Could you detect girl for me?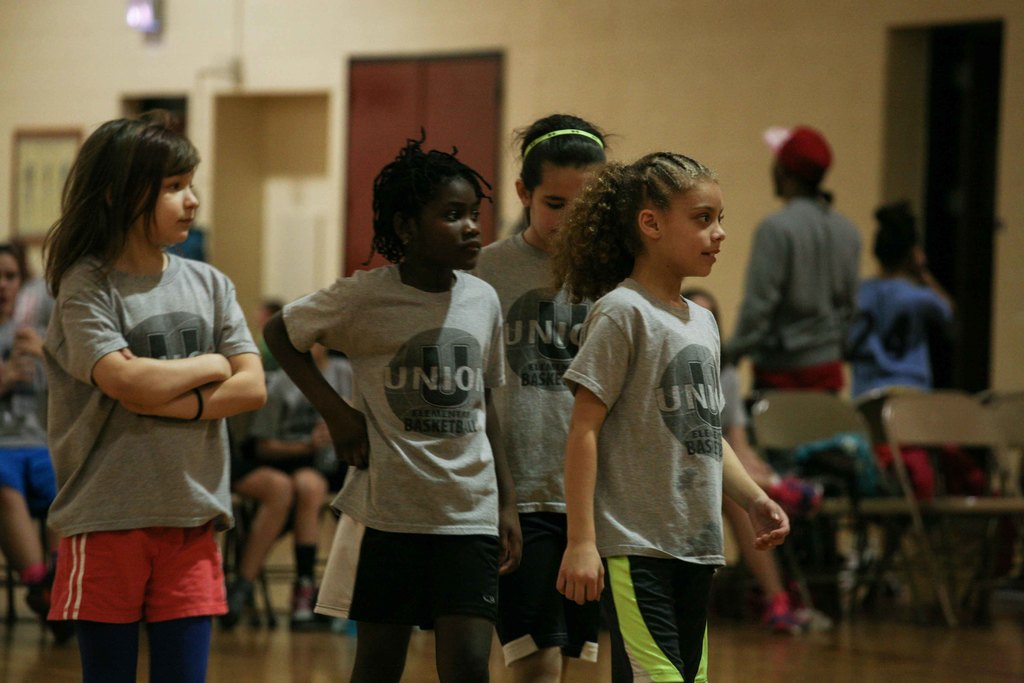
Detection result: [left=52, top=105, right=271, bottom=682].
